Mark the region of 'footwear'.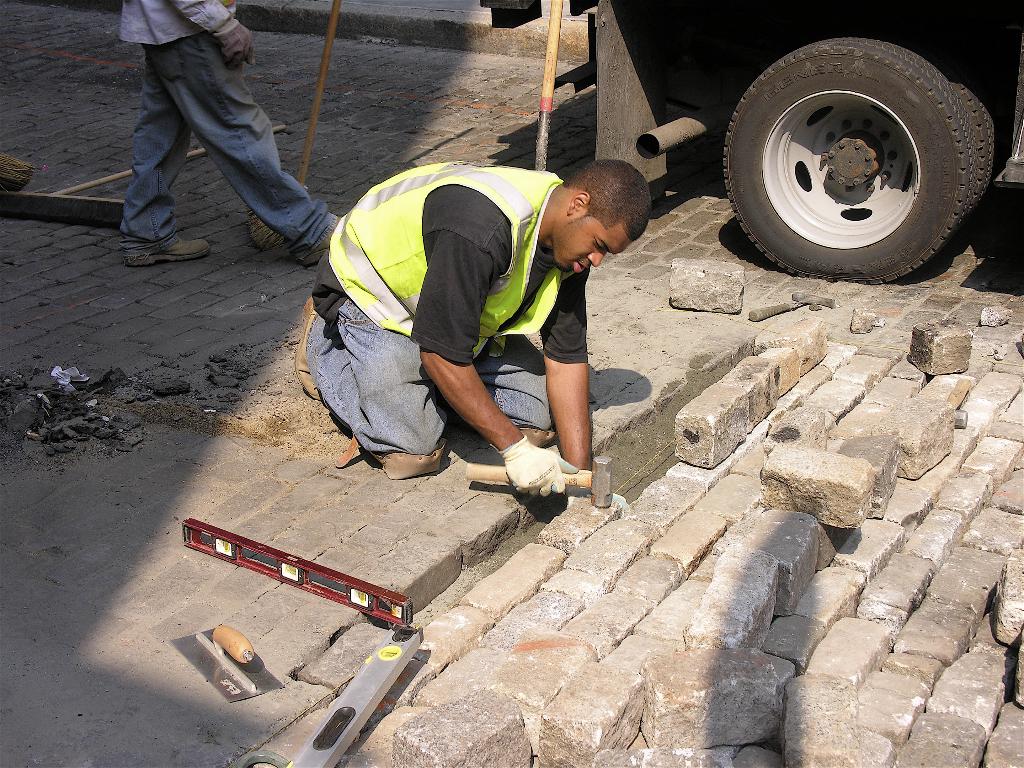
Region: bbox(295, 294, 321, 403).
